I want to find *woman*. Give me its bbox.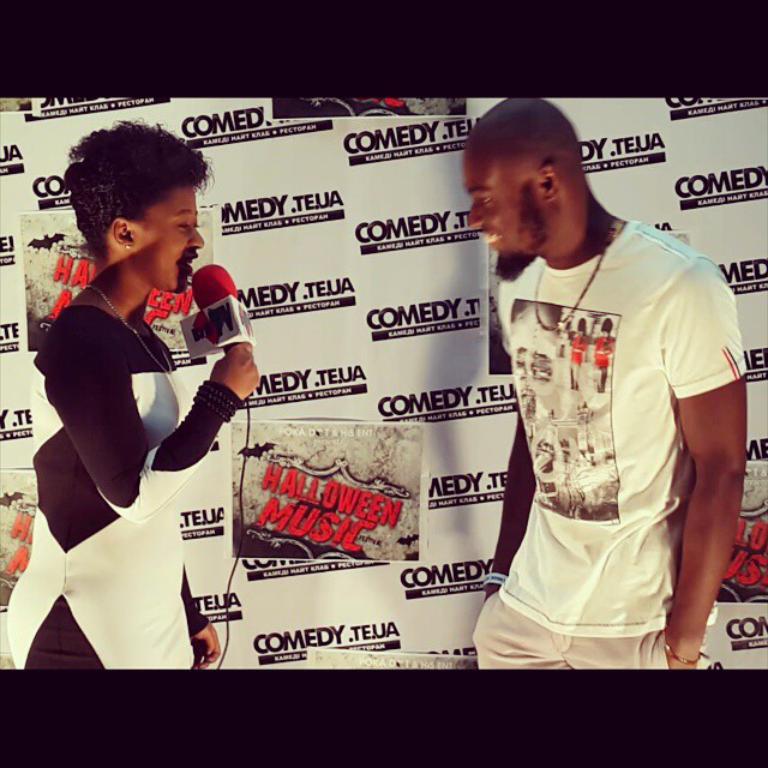
x1=25, y1=128, x2=271, y2=662.
